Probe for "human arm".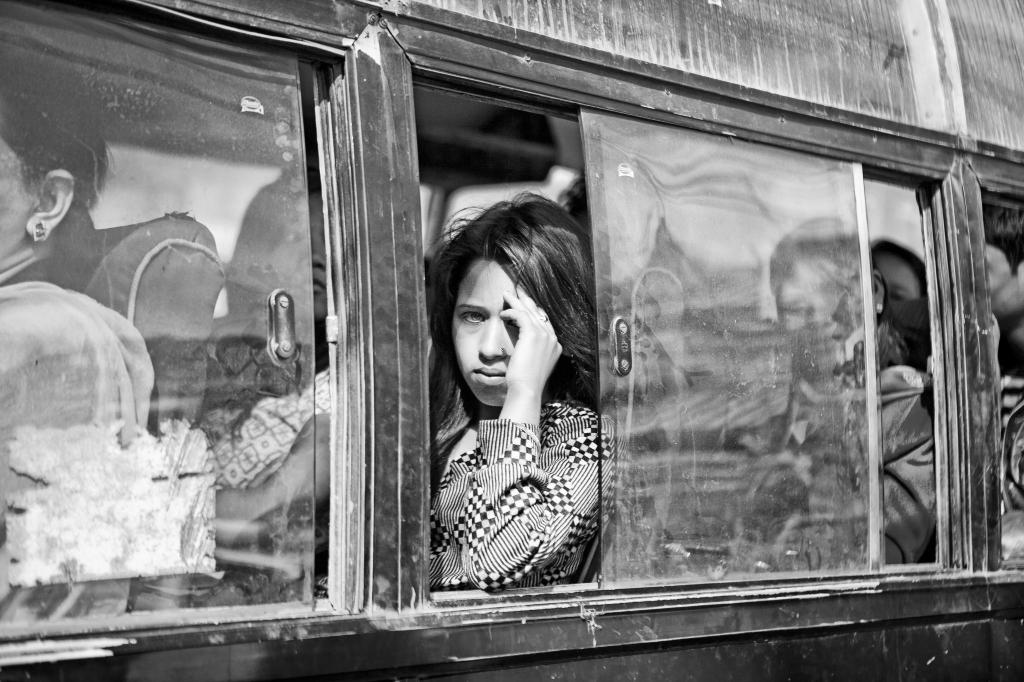
Probe result: [left=0, top=287, right=154, bottom=619].
